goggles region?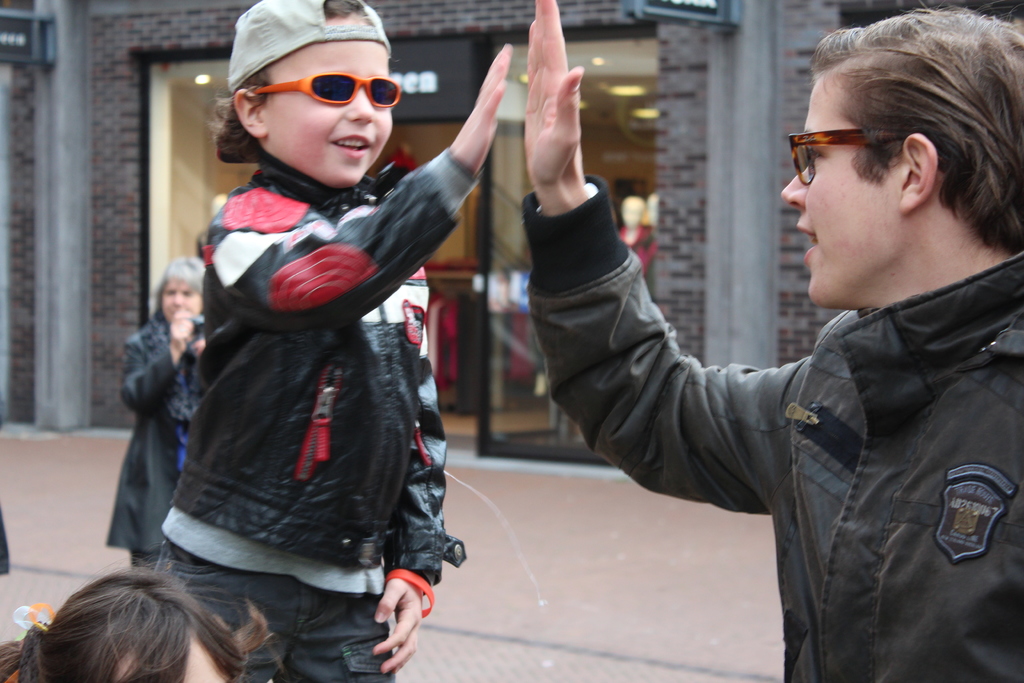
l=252, t=68, r=402, b=108
